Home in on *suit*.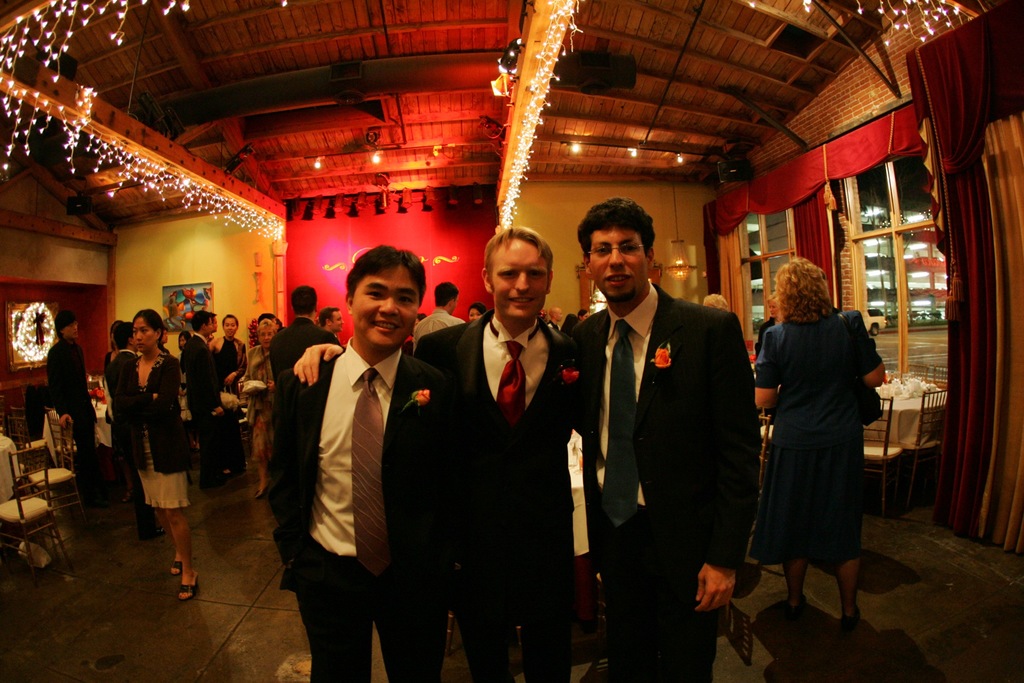
Homed in at 270, 315, 345, 378.
